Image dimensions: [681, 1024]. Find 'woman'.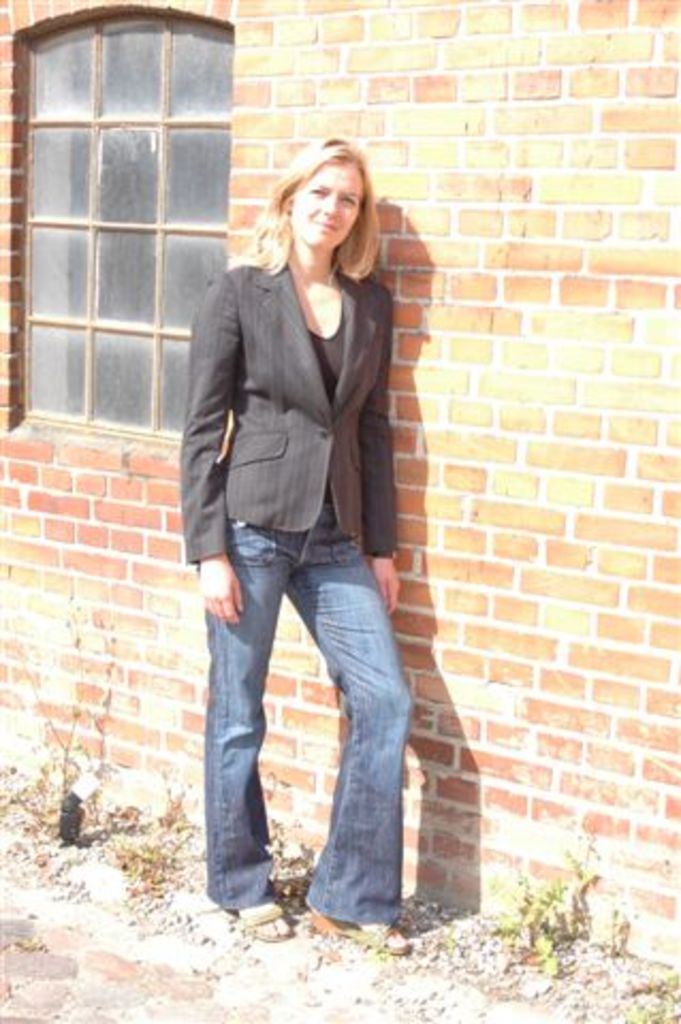
x1=141, y1=237, x2=459, y2=958.
